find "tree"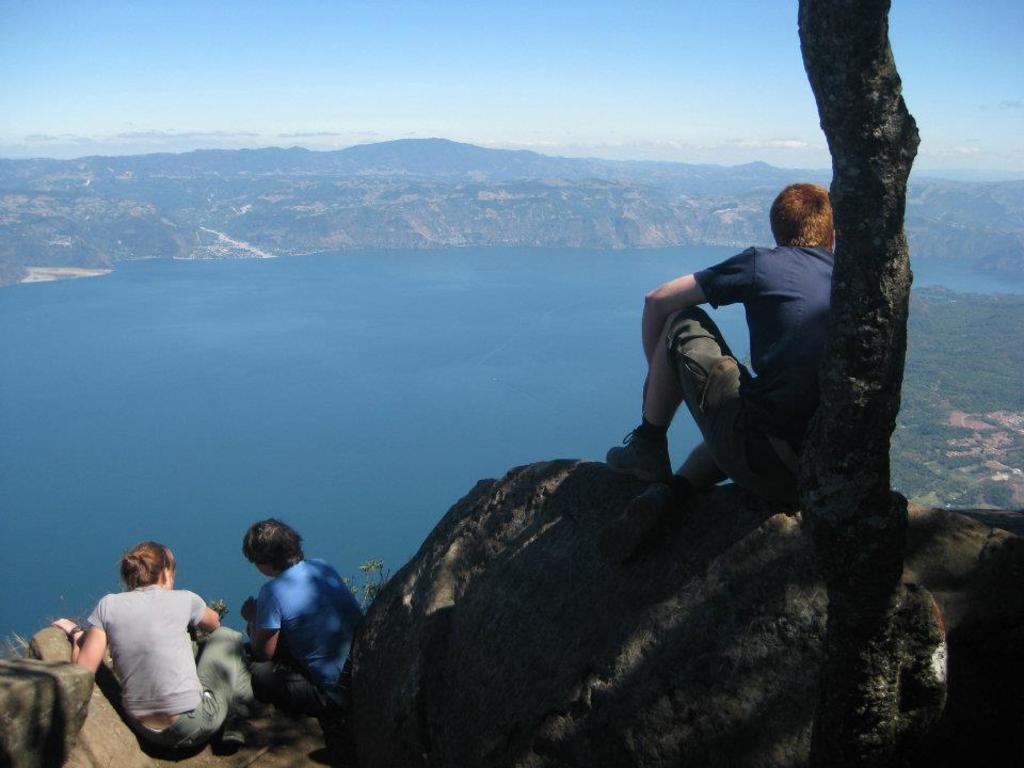
bbox=(796, 0, 921, 530)
